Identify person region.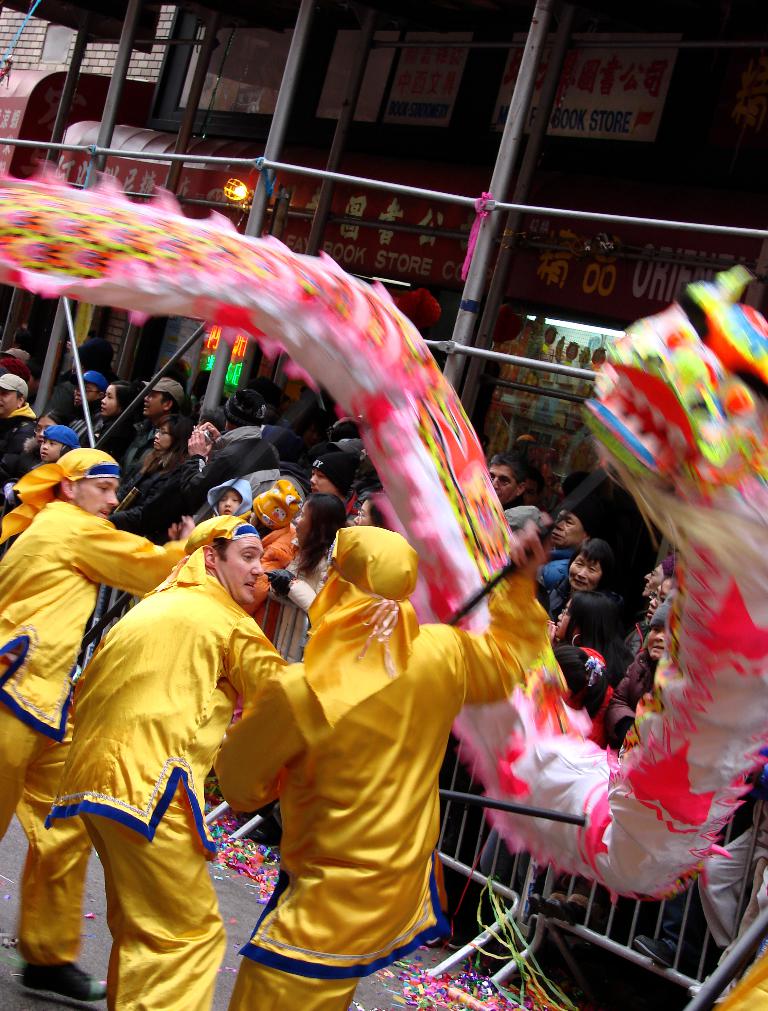
Region: 209, 479, 259, 529.
